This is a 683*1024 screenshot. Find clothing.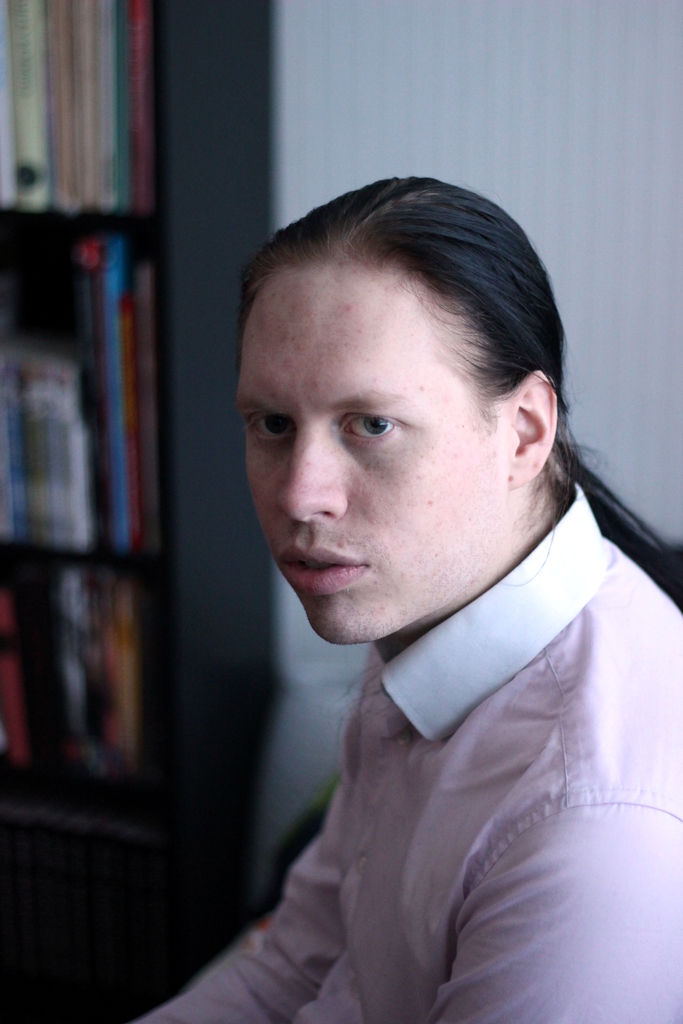
Bounding box: rect(88, 463, 682, 1023).
